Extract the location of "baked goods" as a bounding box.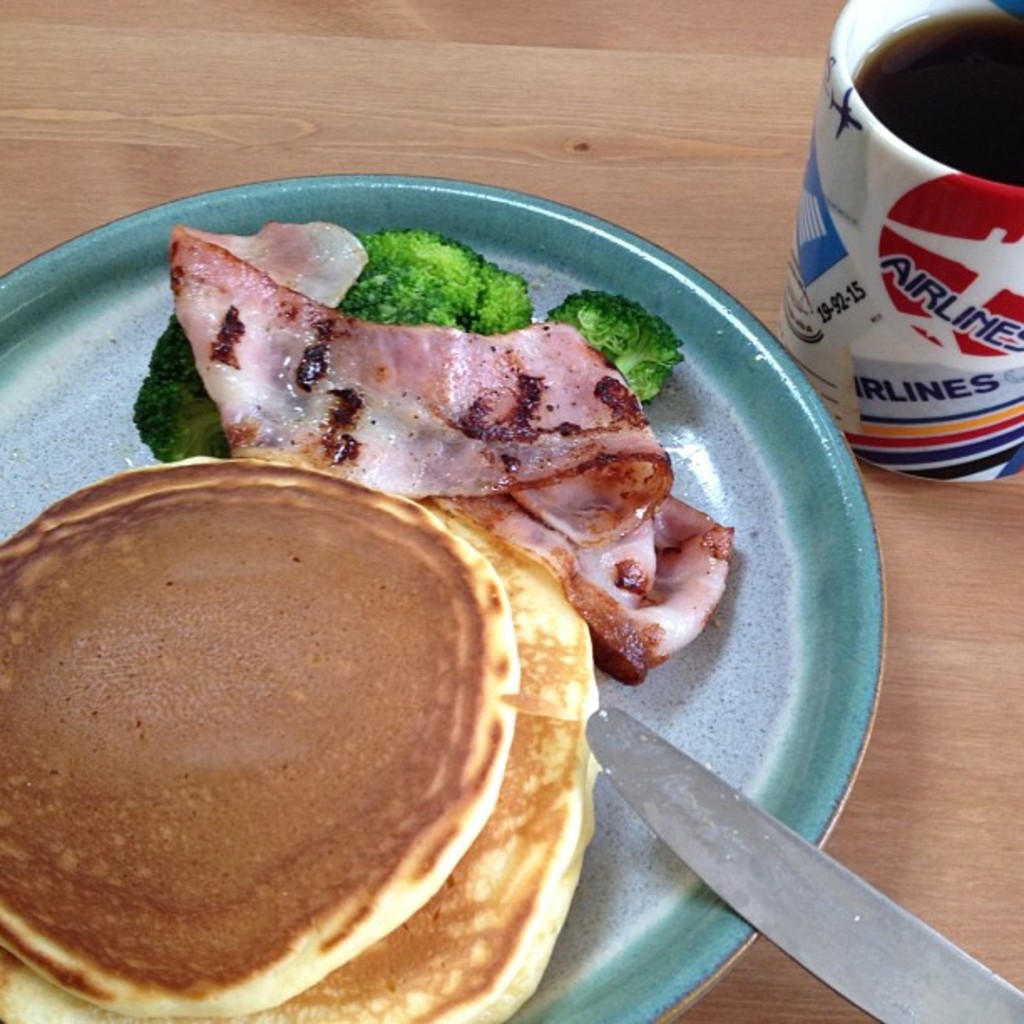
<box>0,457,524,1017</box>.
